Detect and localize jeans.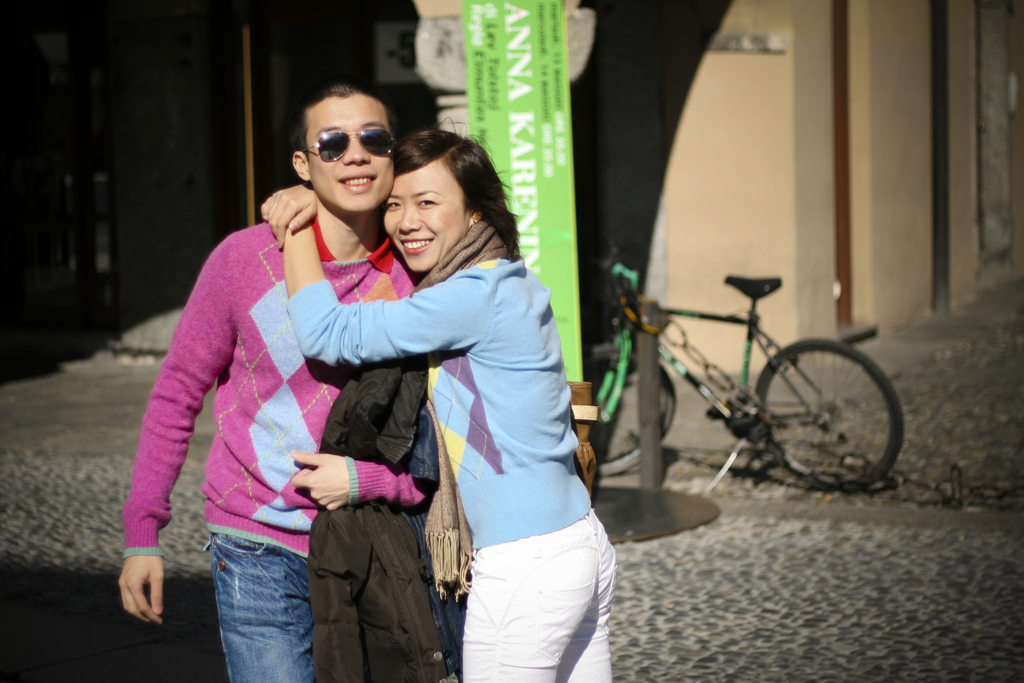
Localized at select_region(201, 525, 310, 682).
